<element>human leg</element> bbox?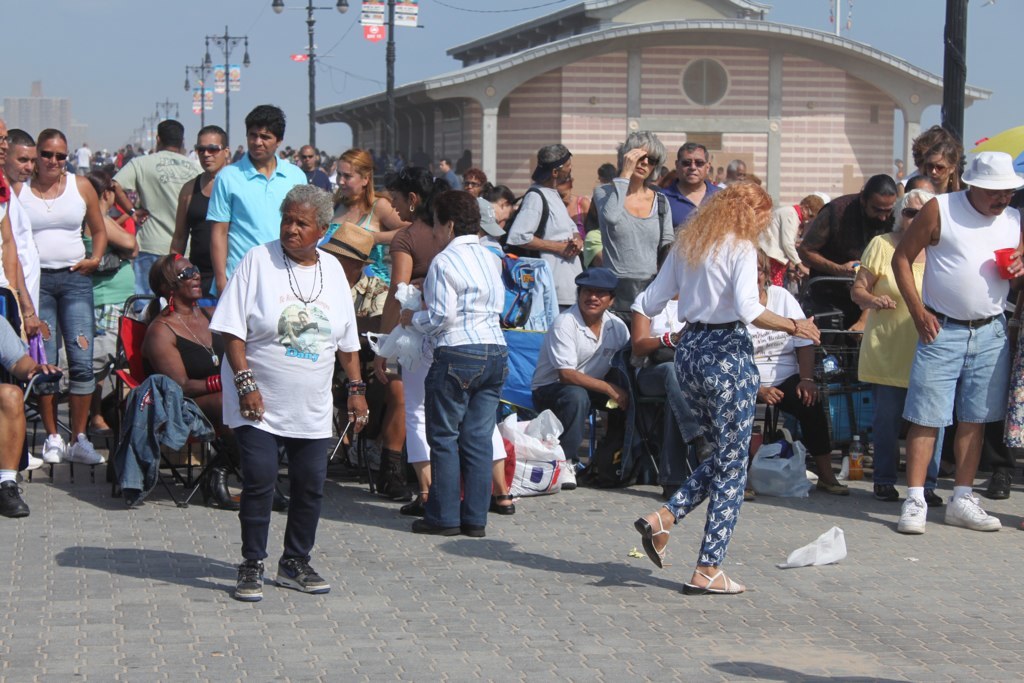
detection(30, 262, 66, 461)
